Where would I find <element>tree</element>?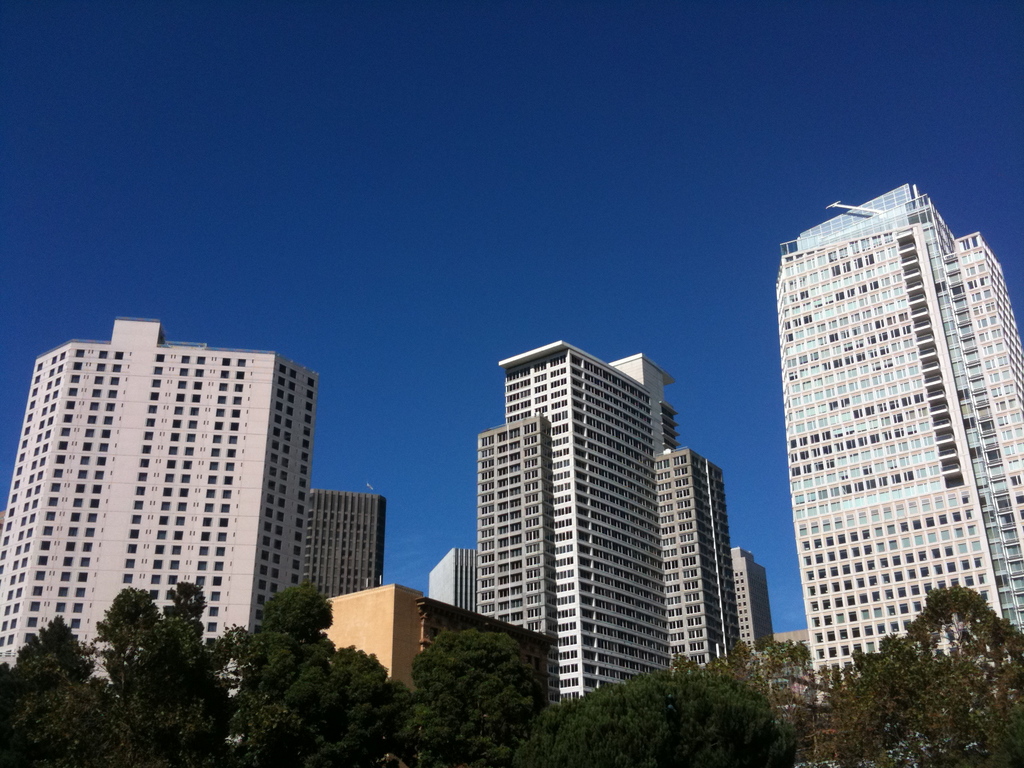
At (660,630,814,767).
